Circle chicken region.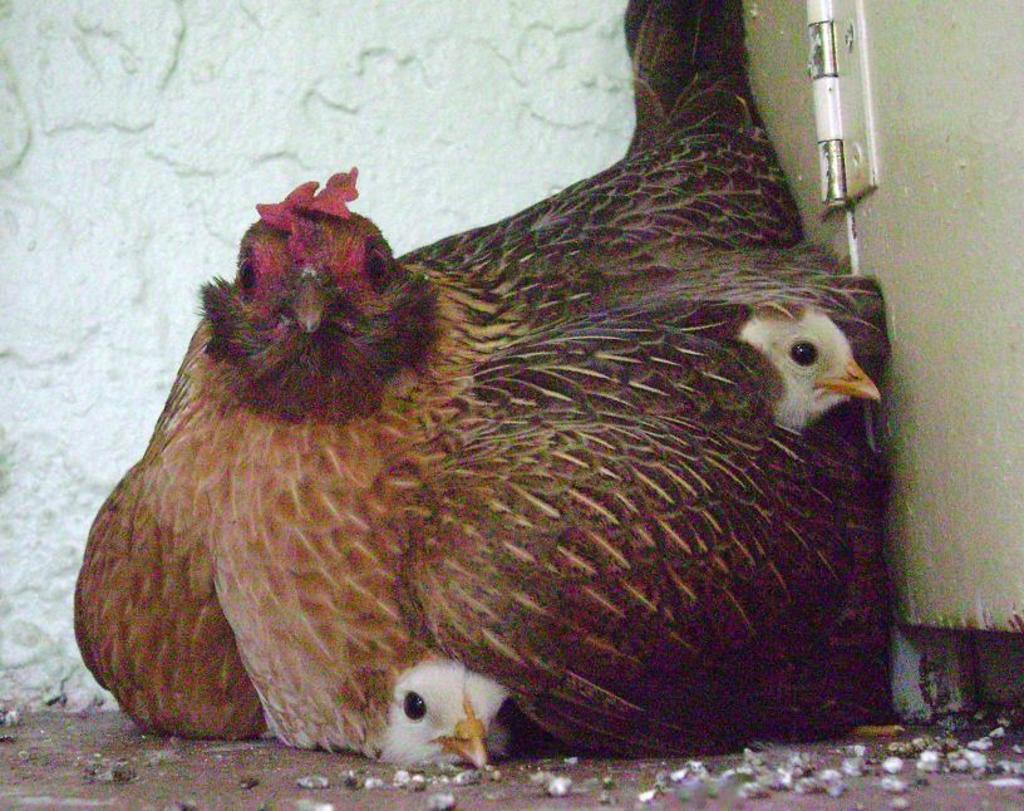
Region: Rect(64, 83, 900, 807).
